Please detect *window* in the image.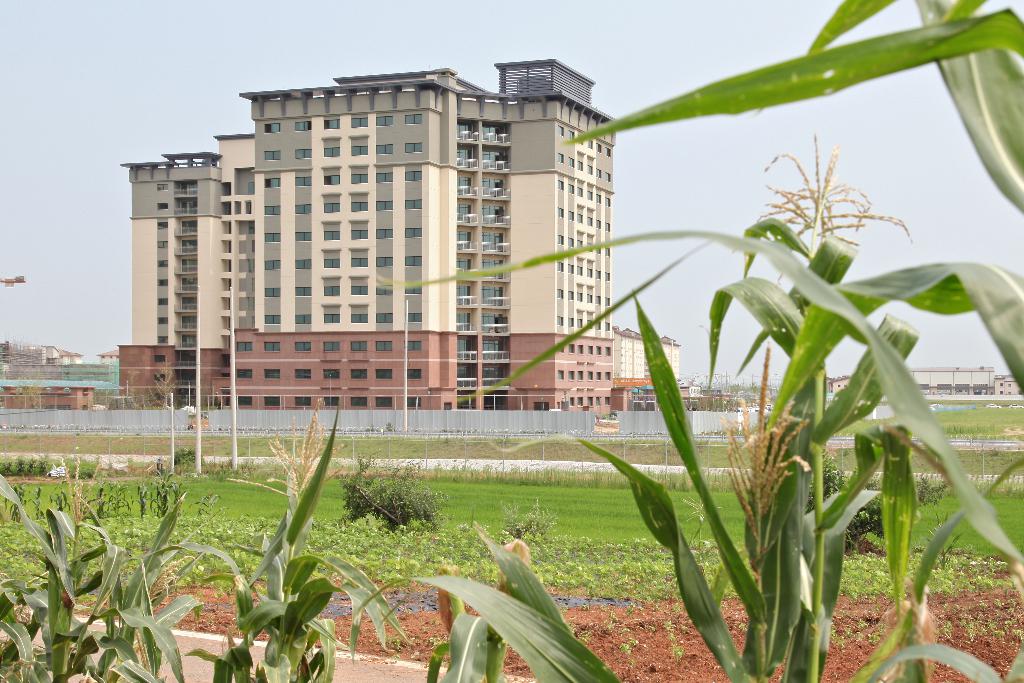
[x1=605, y1=247, x2=609, y2=255].
